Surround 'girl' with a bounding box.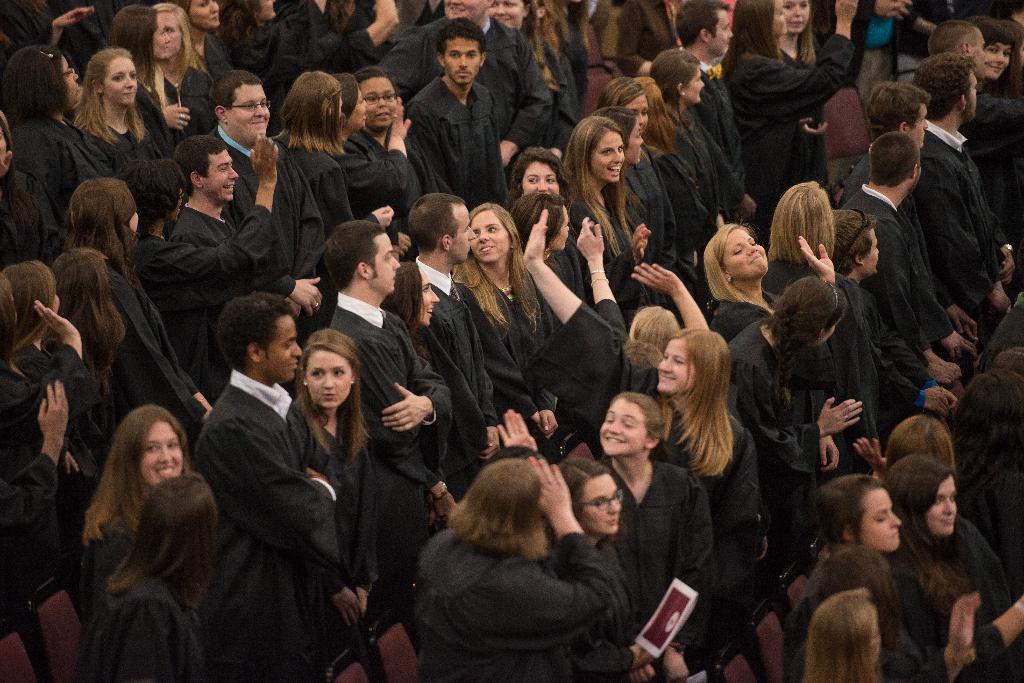
[62,38,158,172].
